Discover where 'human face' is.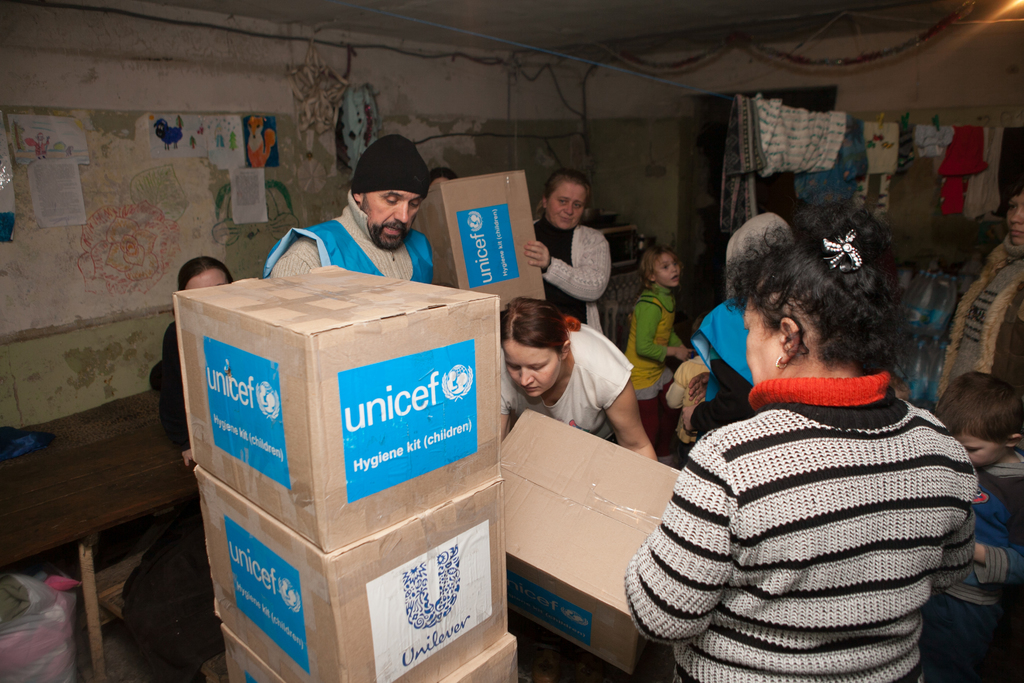
Discovered at bbox(364, 192, 422, 252).
